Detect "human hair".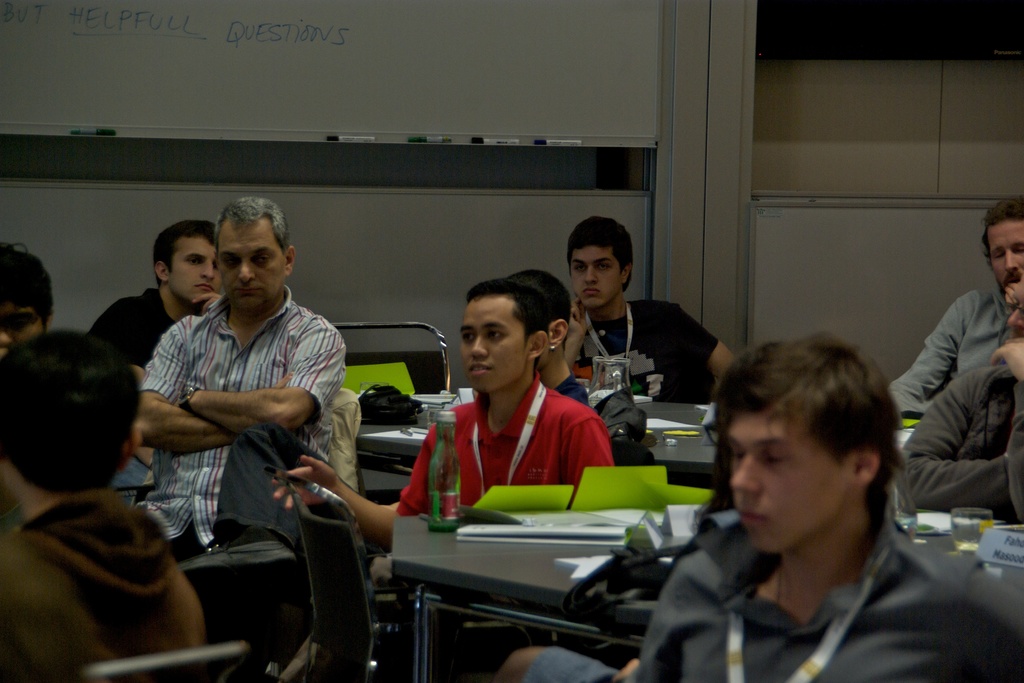
Detected at bbox(0, 243, 57, 334).
